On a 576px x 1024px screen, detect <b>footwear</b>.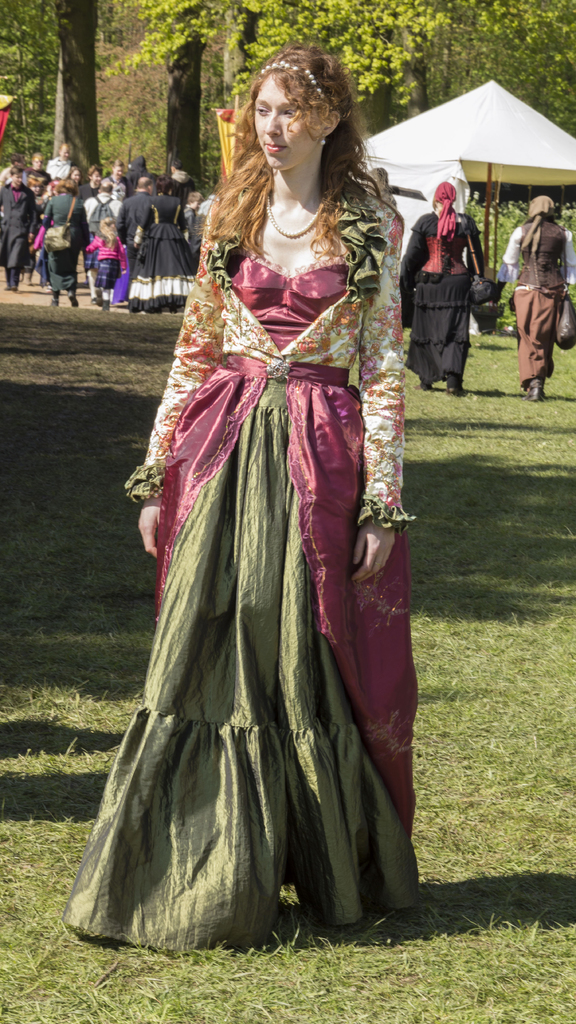
left=414, top=378, right=439, bottom=392.
